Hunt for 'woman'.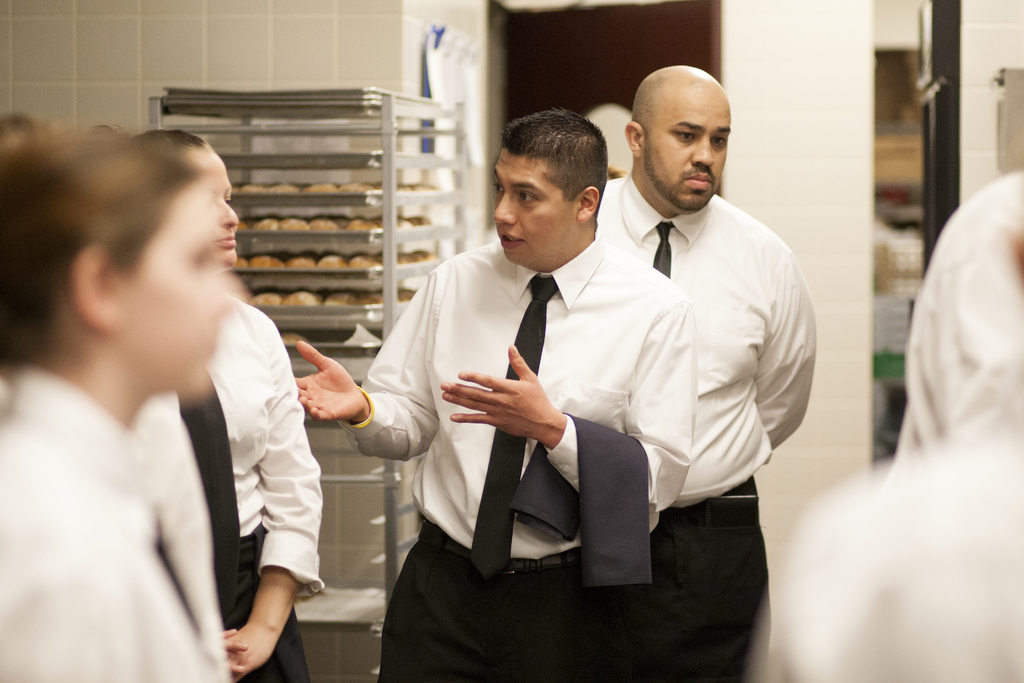
Hunted down at detection(0, 124, 241, 682).
